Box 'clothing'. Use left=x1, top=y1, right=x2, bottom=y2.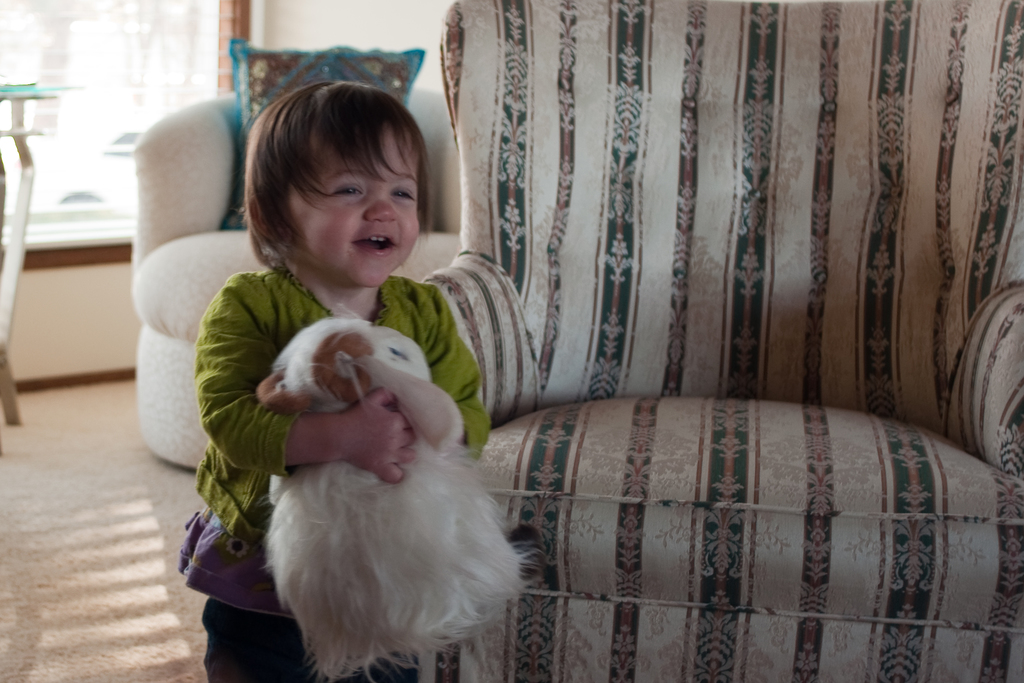
left=198, top=300, right=531, bottom=666.
